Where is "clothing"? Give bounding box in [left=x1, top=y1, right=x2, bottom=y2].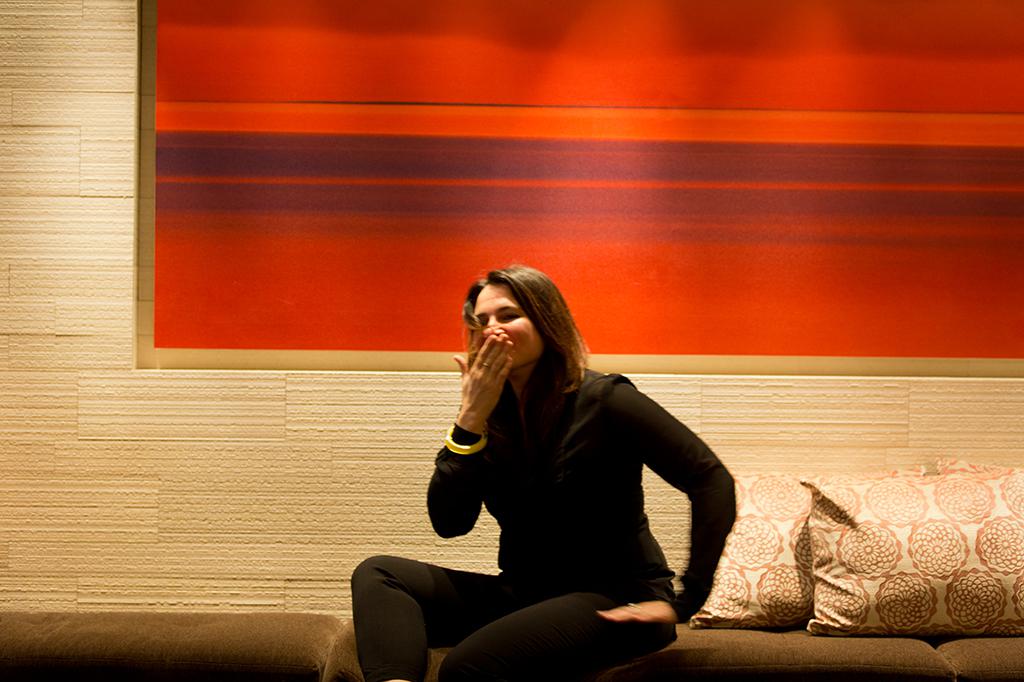
[left=344, top=361, right=742, bottom=681].
